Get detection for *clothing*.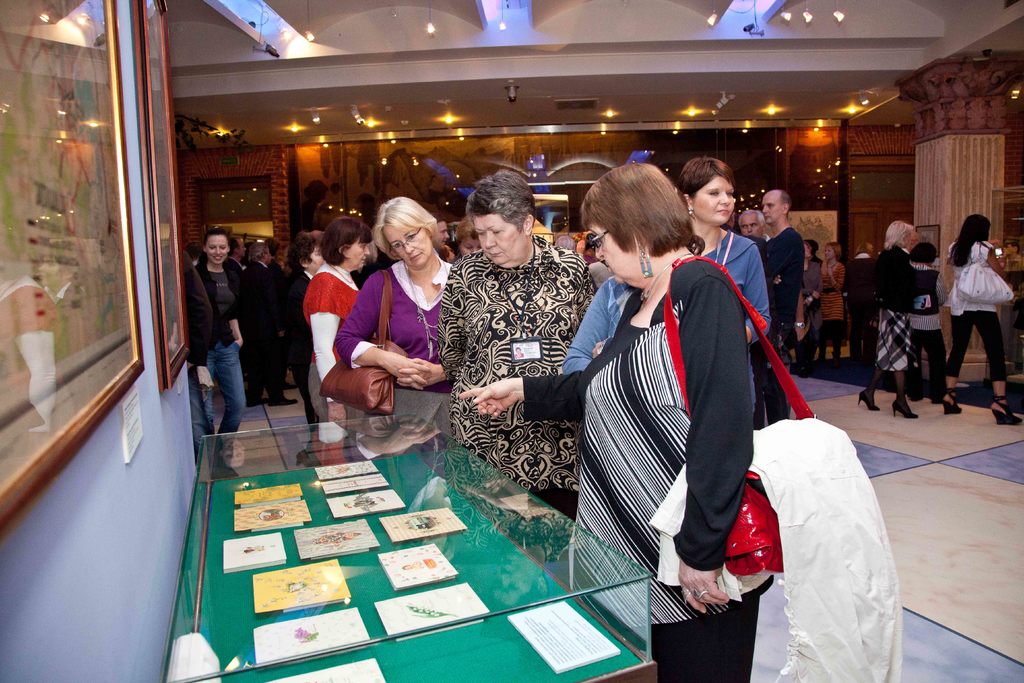
Detection: region(817, 259, 837, 328).
